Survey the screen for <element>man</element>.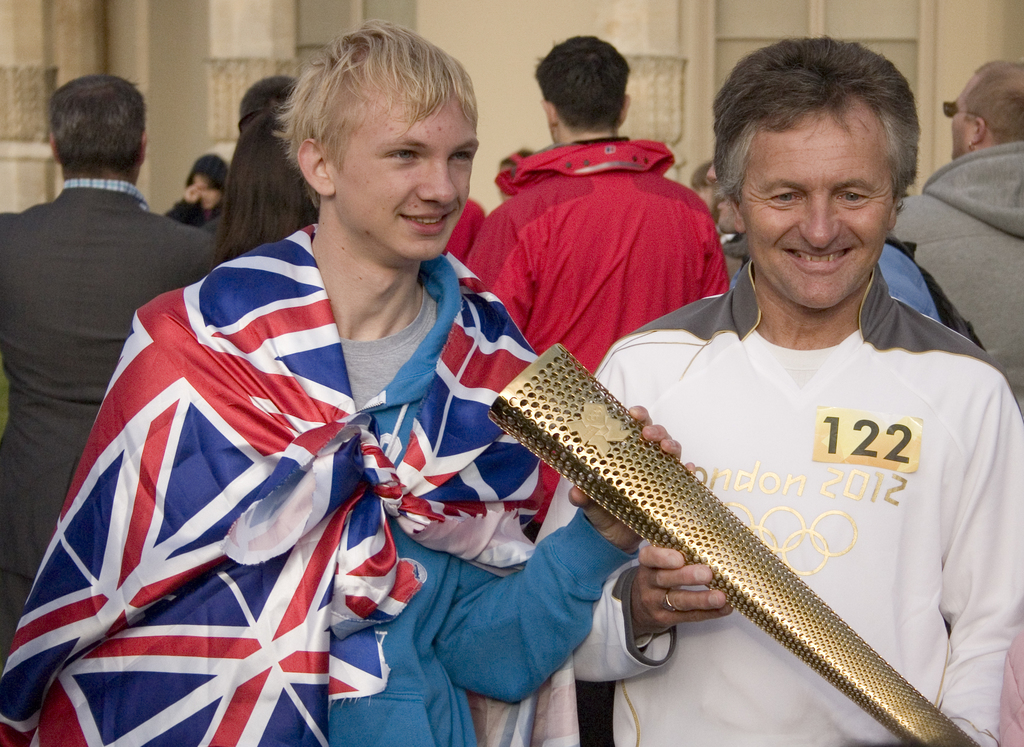
Survey found: x1=0 y1=19 x2=697 y2=746.
